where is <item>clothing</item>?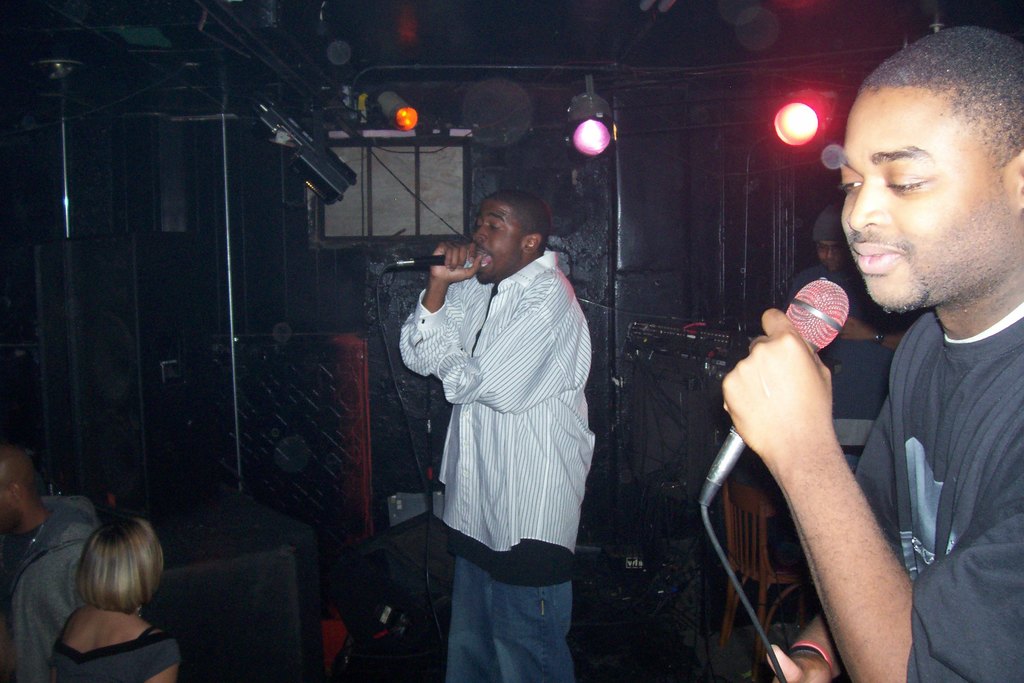
(42, 621, 188, 682).
